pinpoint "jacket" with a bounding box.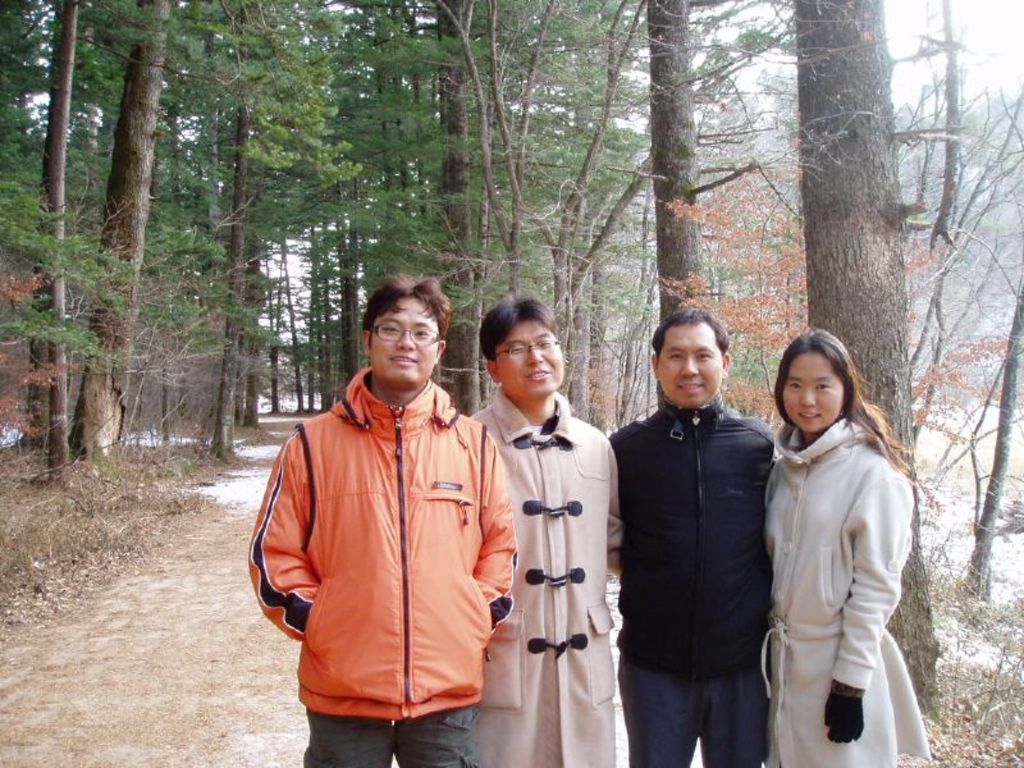
(264, 273, 504, 737).
